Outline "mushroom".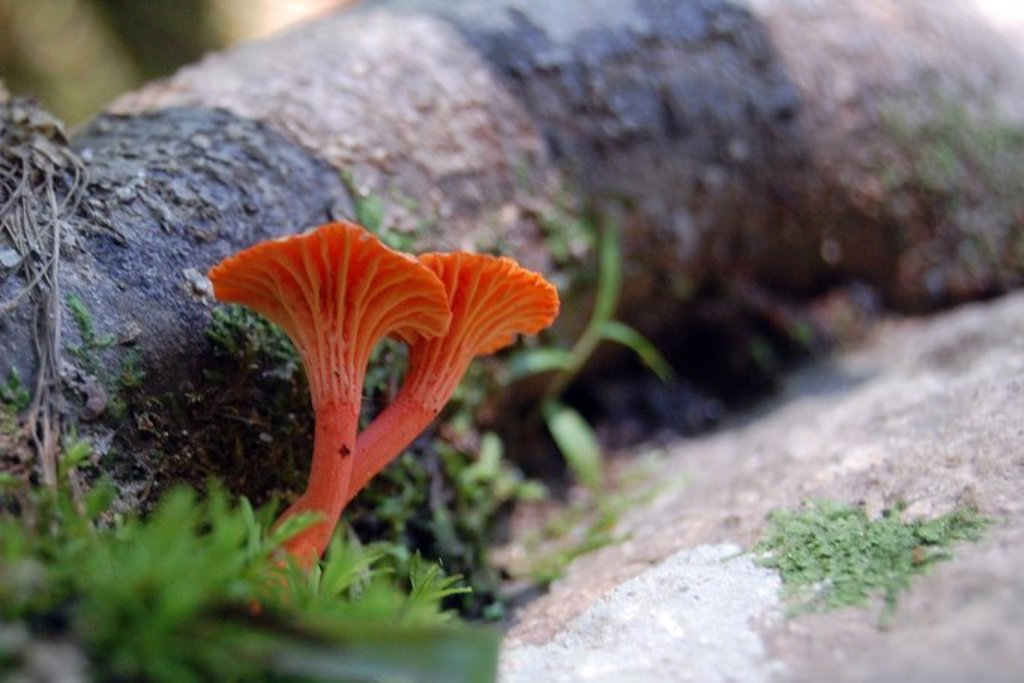
Outline: bbox(258, 249, 562, 552).
